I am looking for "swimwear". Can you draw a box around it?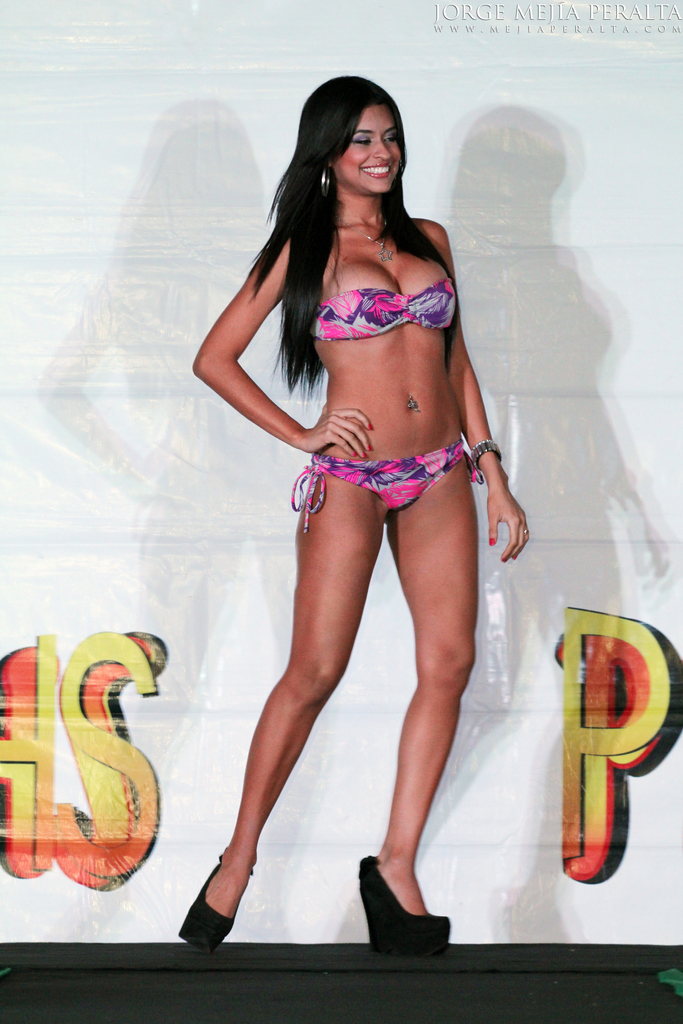
Sure, the bounding box is BBox(315, 274, 463, 331).
